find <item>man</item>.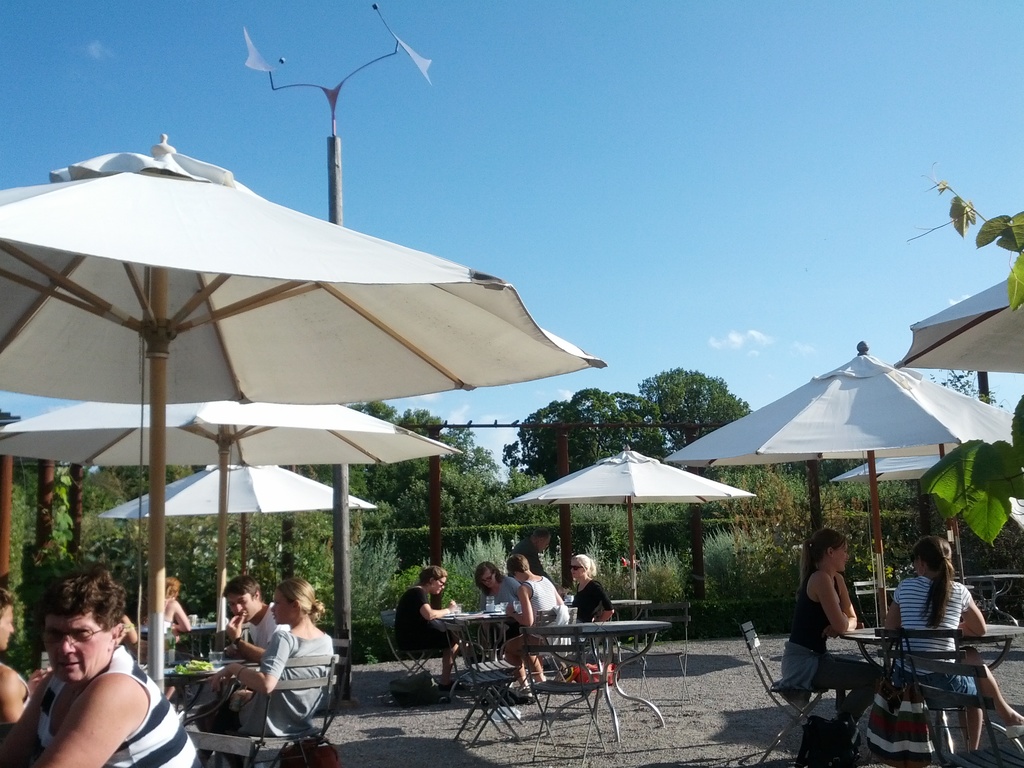
(x1=0, y1=584, x2=49, y2=743).
